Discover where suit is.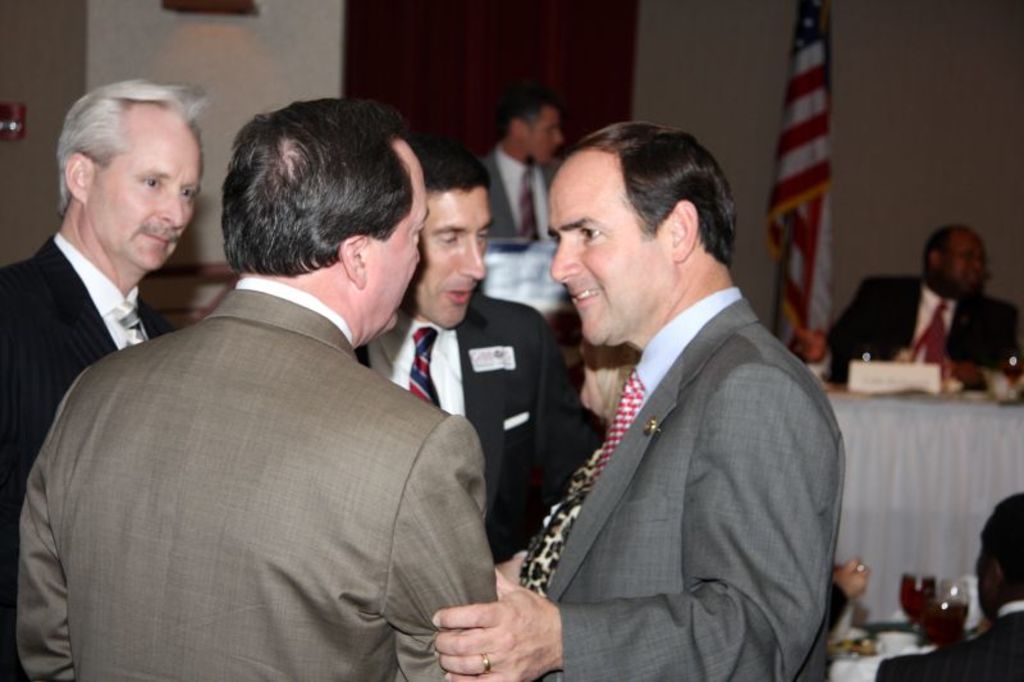
Discovered at {"left": 13, "top": 279, "right": 503, "bottom": 681}.
